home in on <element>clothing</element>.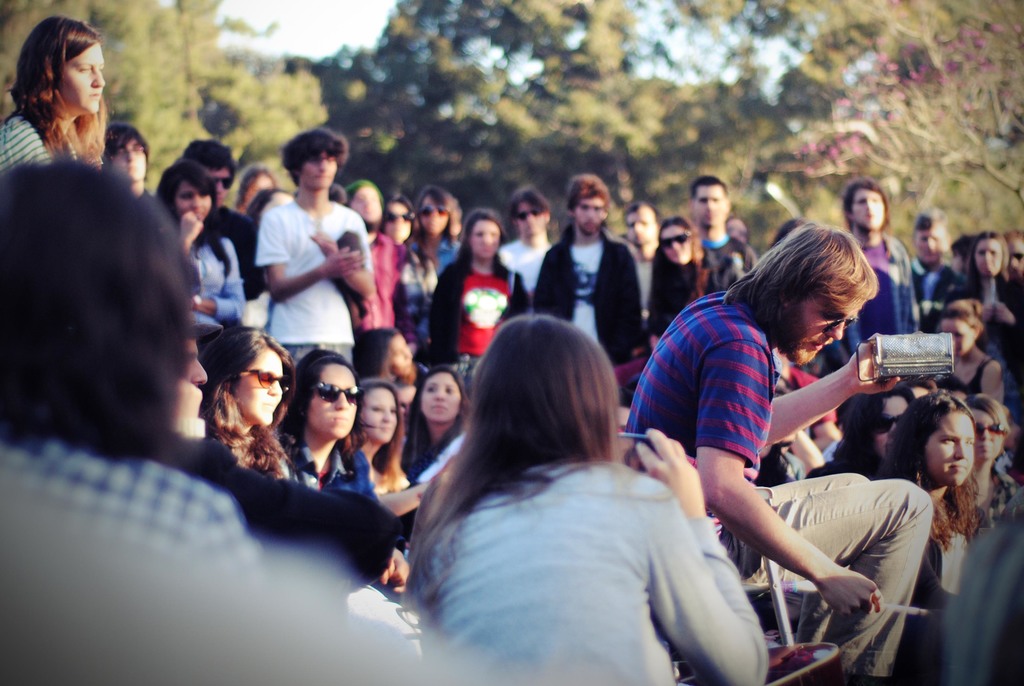
Homed in at detection(499, 229, 545, 290).
